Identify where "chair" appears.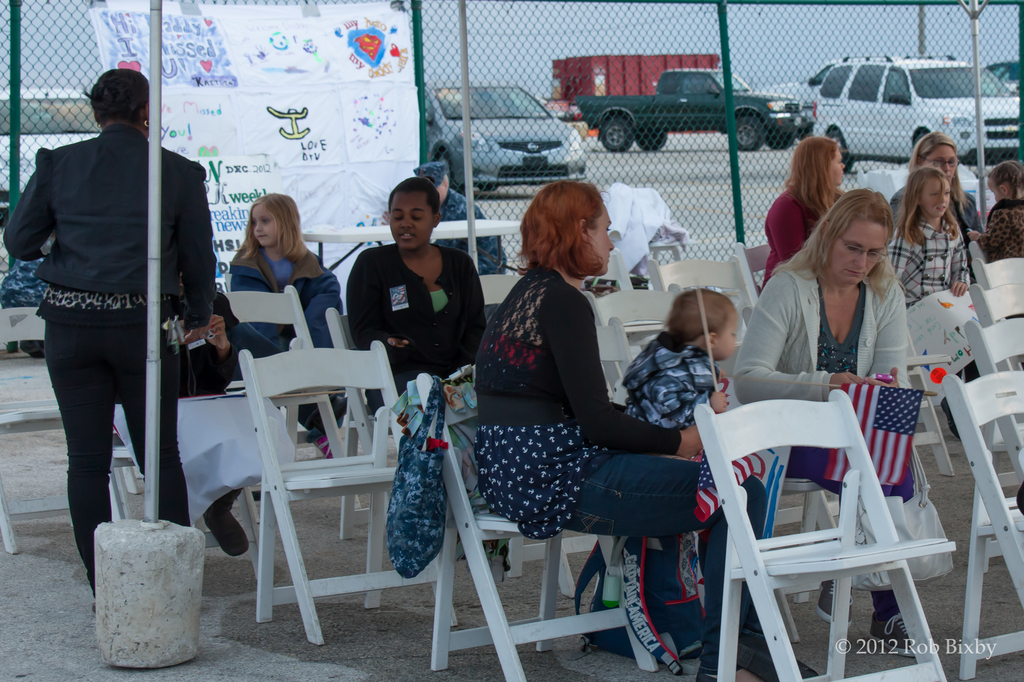
Appears at box=[939, 368, 1023, 681].
